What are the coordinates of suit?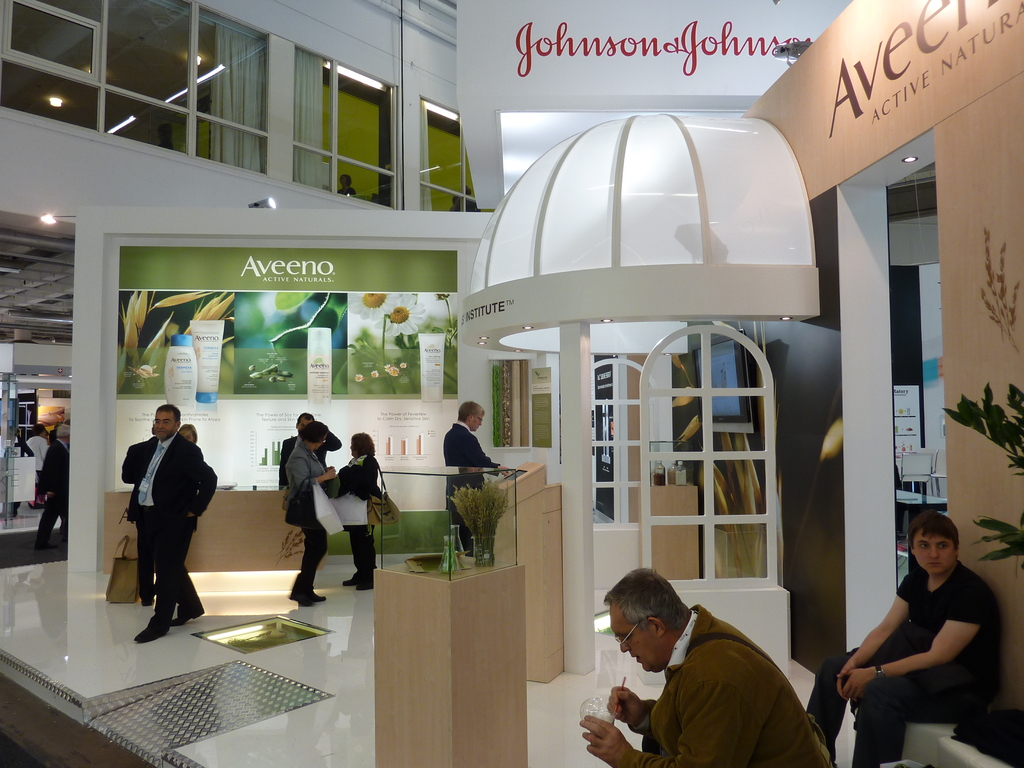
rect(621, 605, 835, 767).
